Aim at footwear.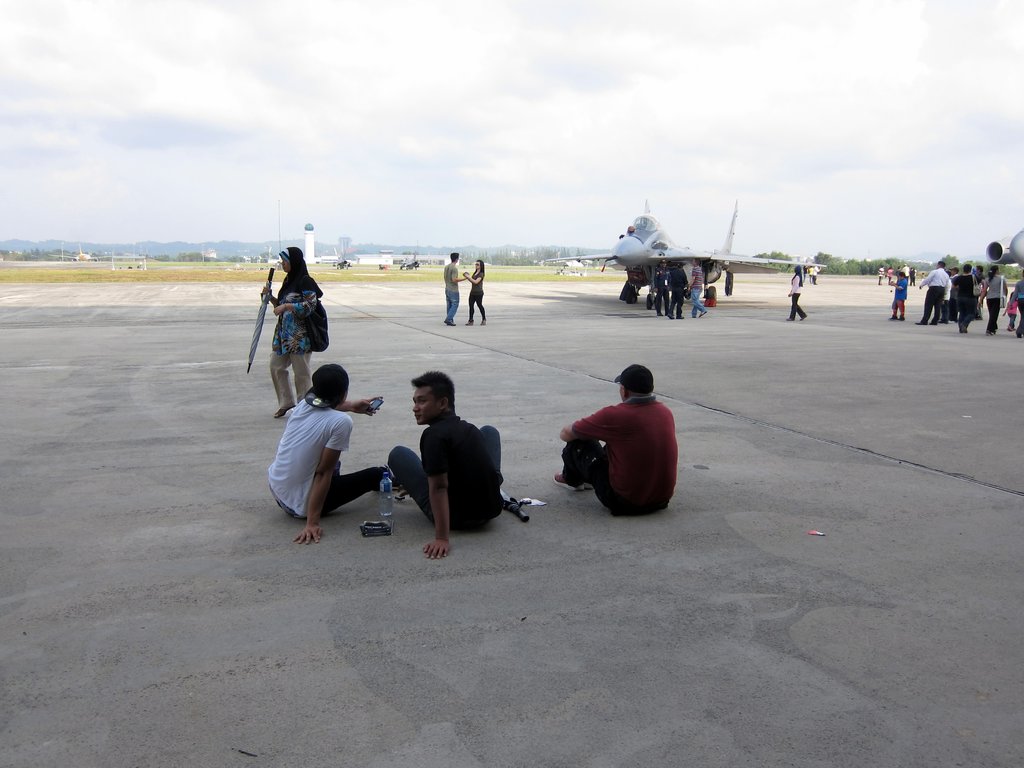
Aimed at [982,330,993,337].
